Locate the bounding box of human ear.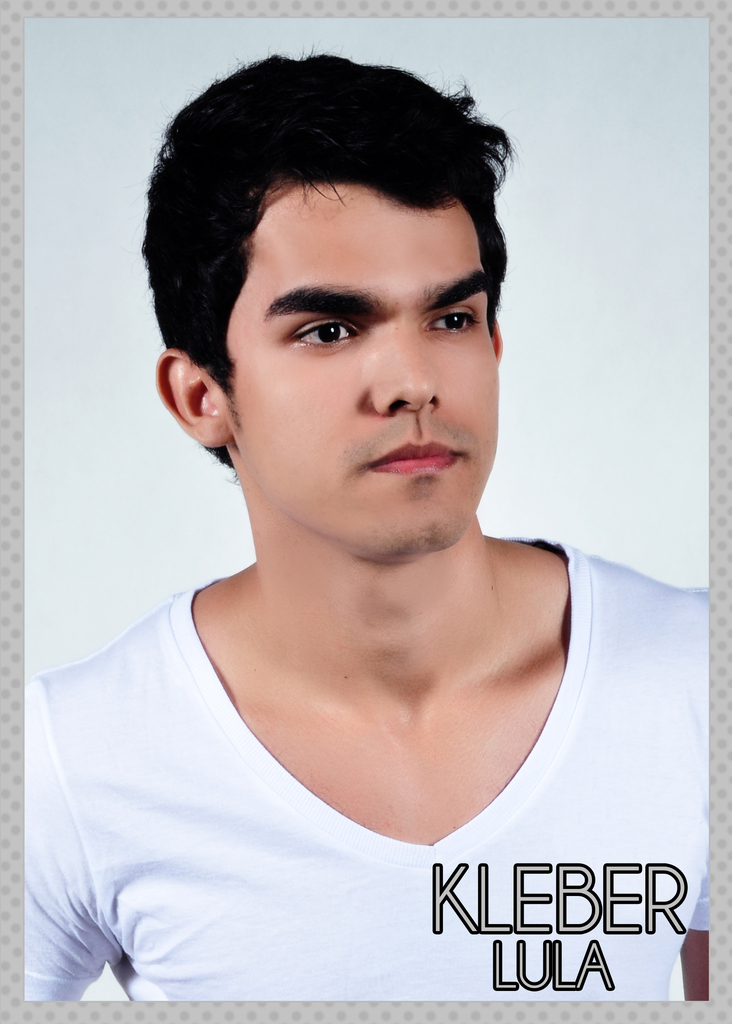
Bounding box: 154,351,235,452.
